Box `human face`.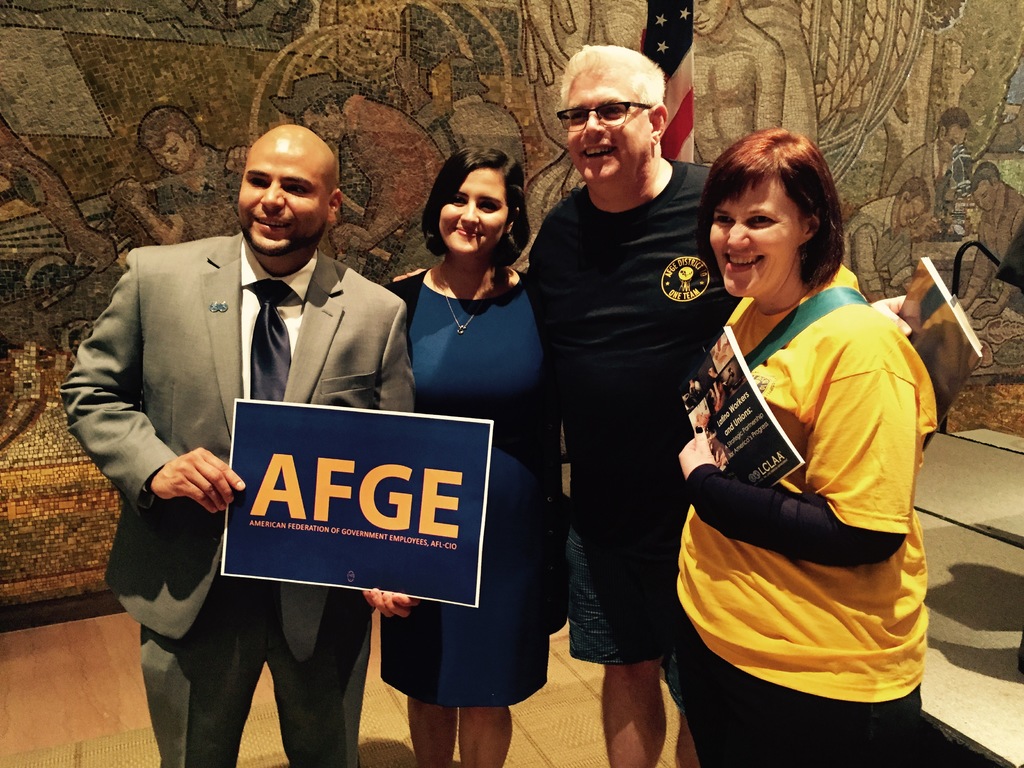
{"x1": 694, "y1": 0, "x2": 726, "y2": 35}.
